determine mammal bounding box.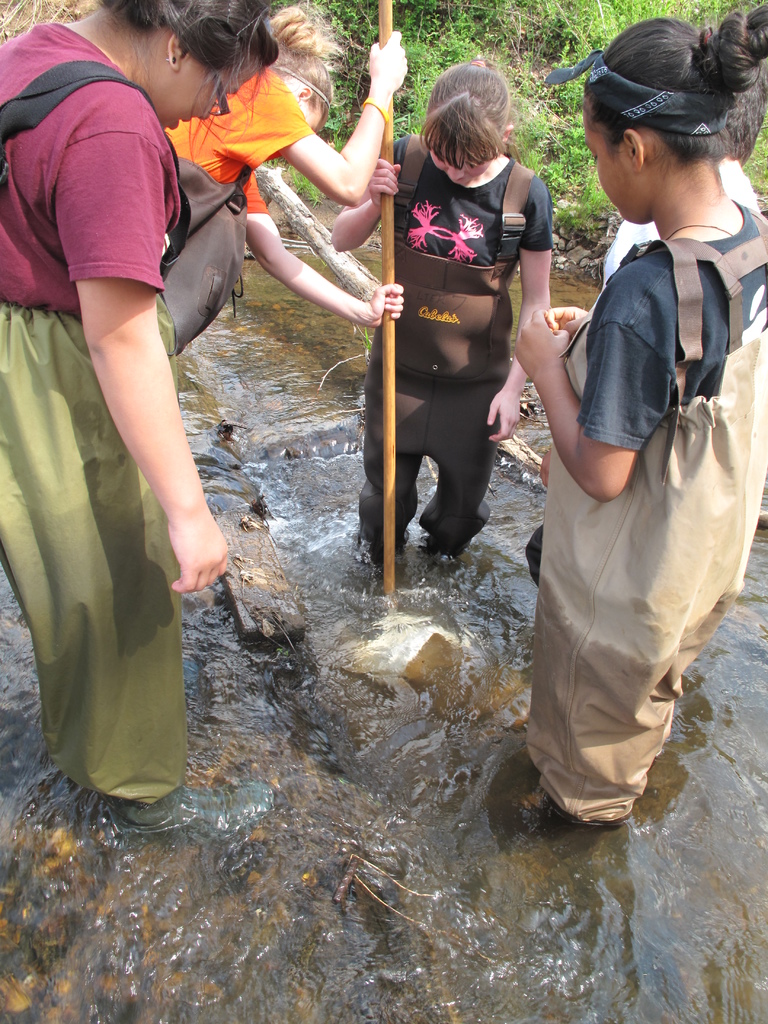
Determined: bbox=[510, 4, 767, 834].
